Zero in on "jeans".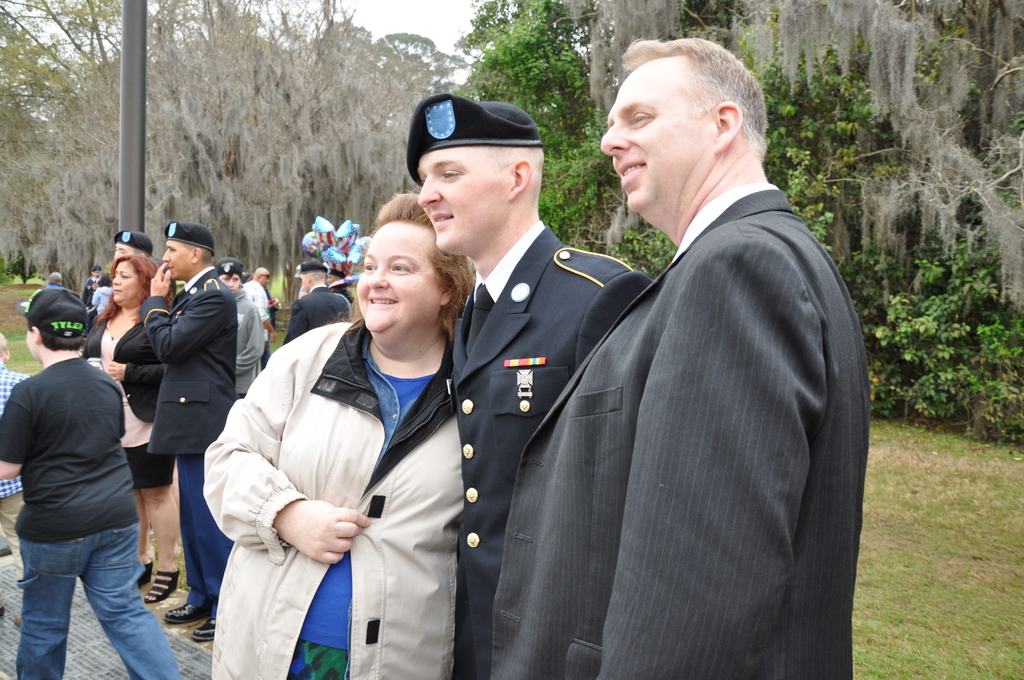
Zeroed in: Rect(123, 445, 149, 482).
